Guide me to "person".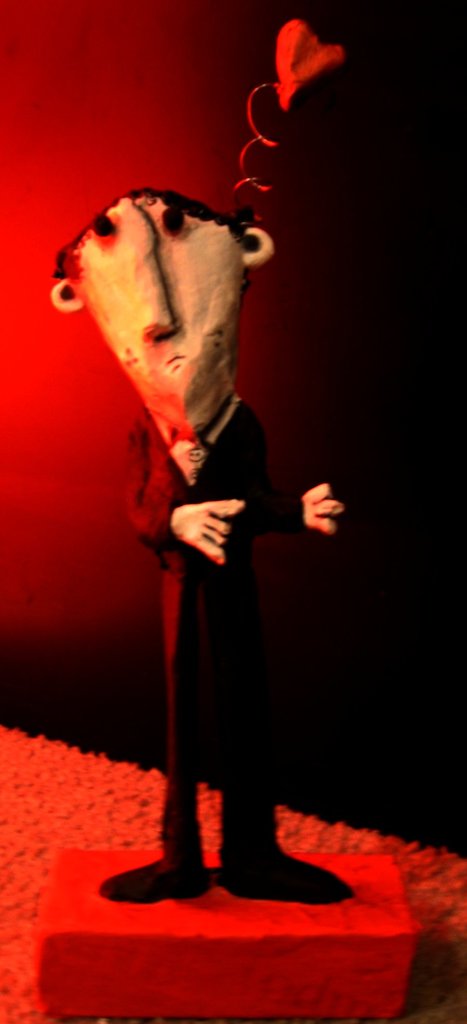
Guidance: [110, 296, 332, 892].
